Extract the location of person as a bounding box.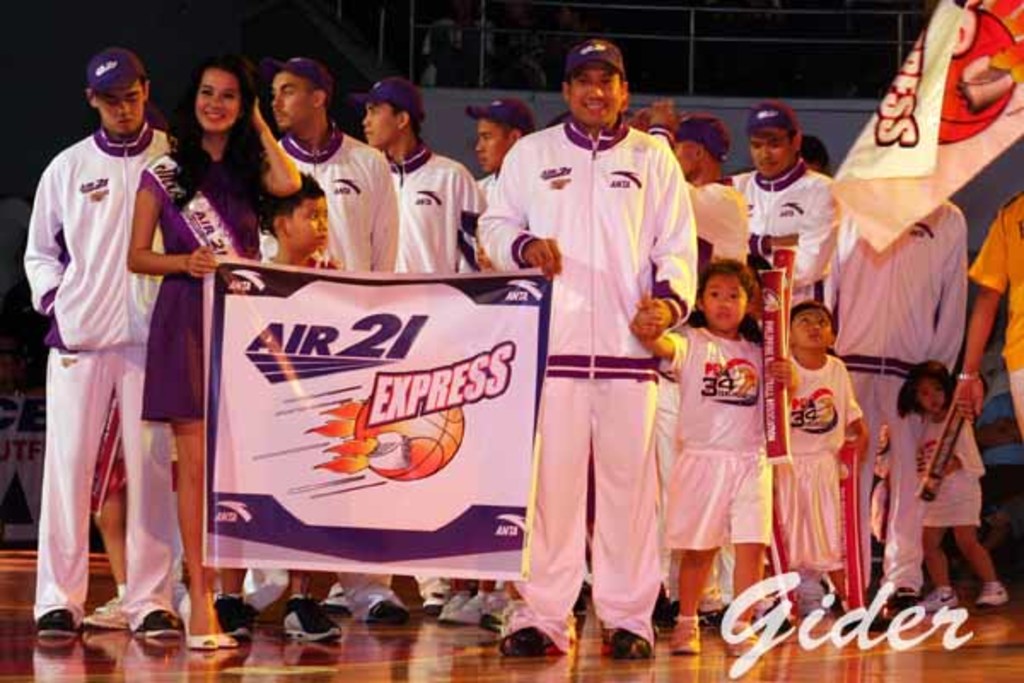
BBox(937, 188, 1022, 555).
